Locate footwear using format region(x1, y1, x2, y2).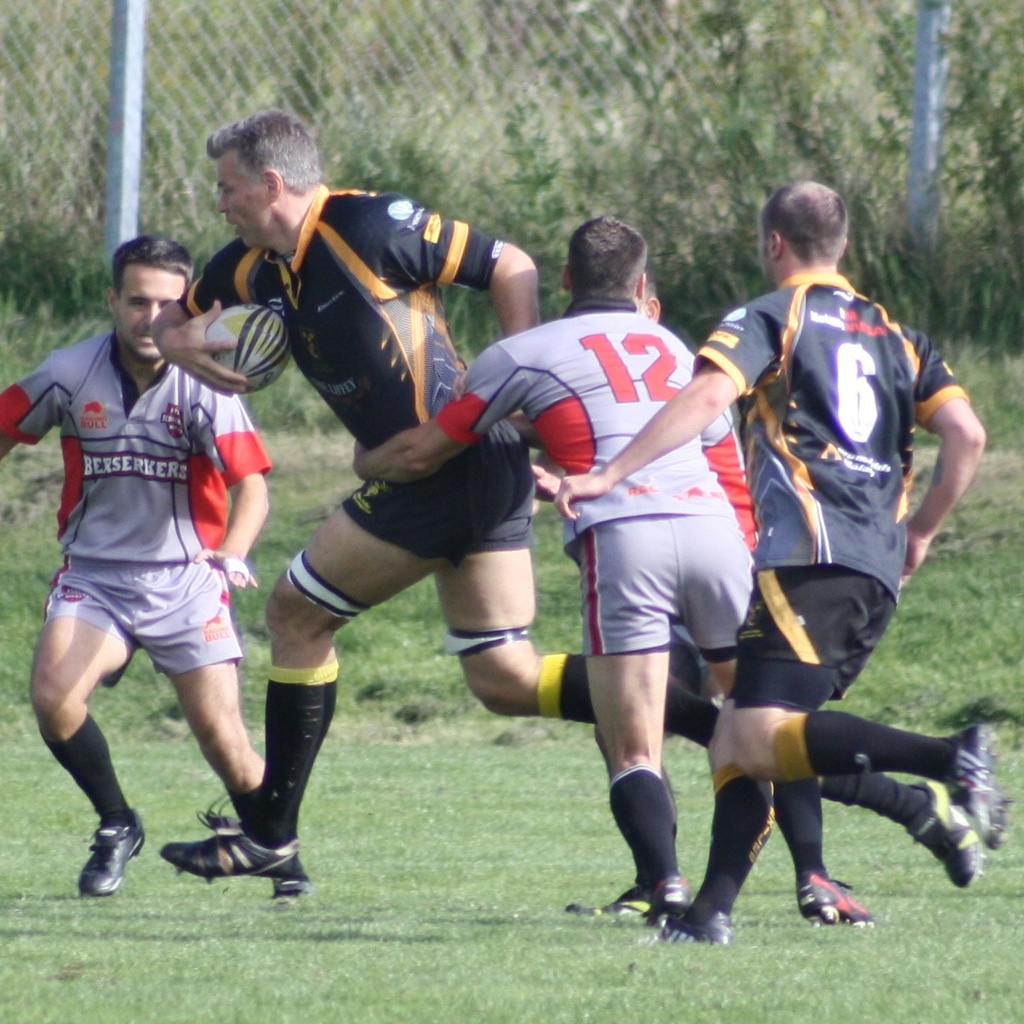
region(565, 883, 653, 917).
